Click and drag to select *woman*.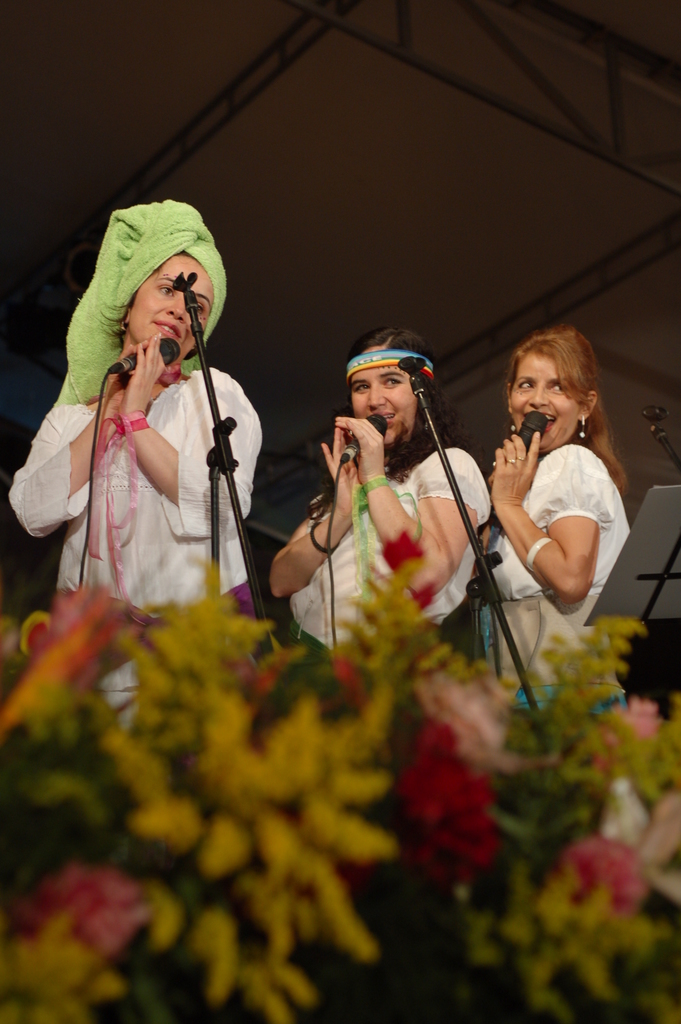
Selection: (3, 202, 265, 732).
